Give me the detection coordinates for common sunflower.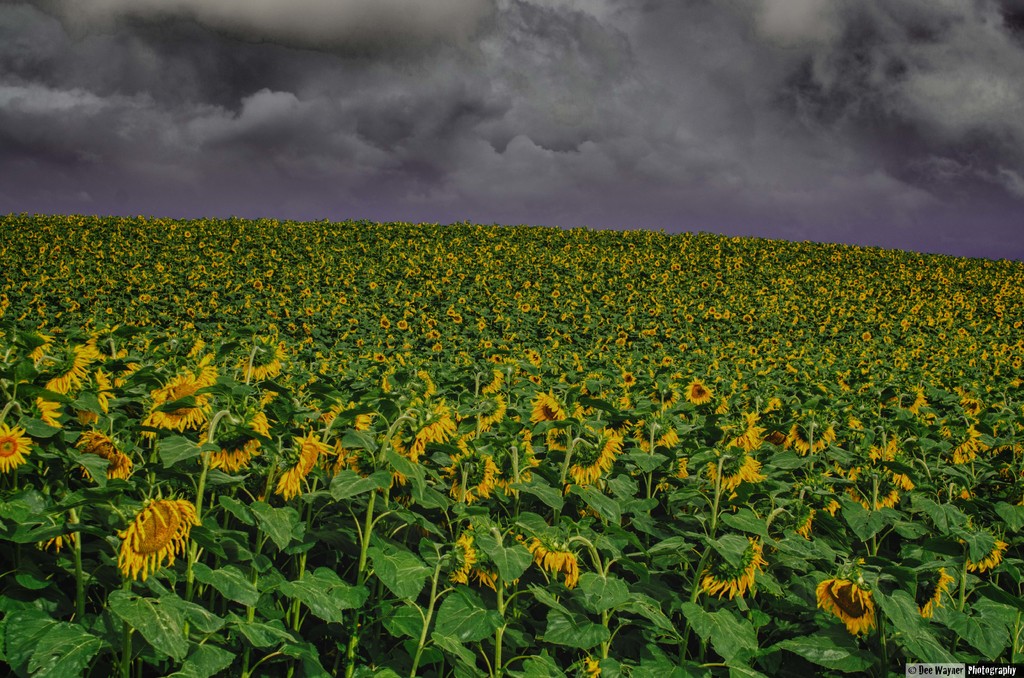
115, 494, 202, 584.
